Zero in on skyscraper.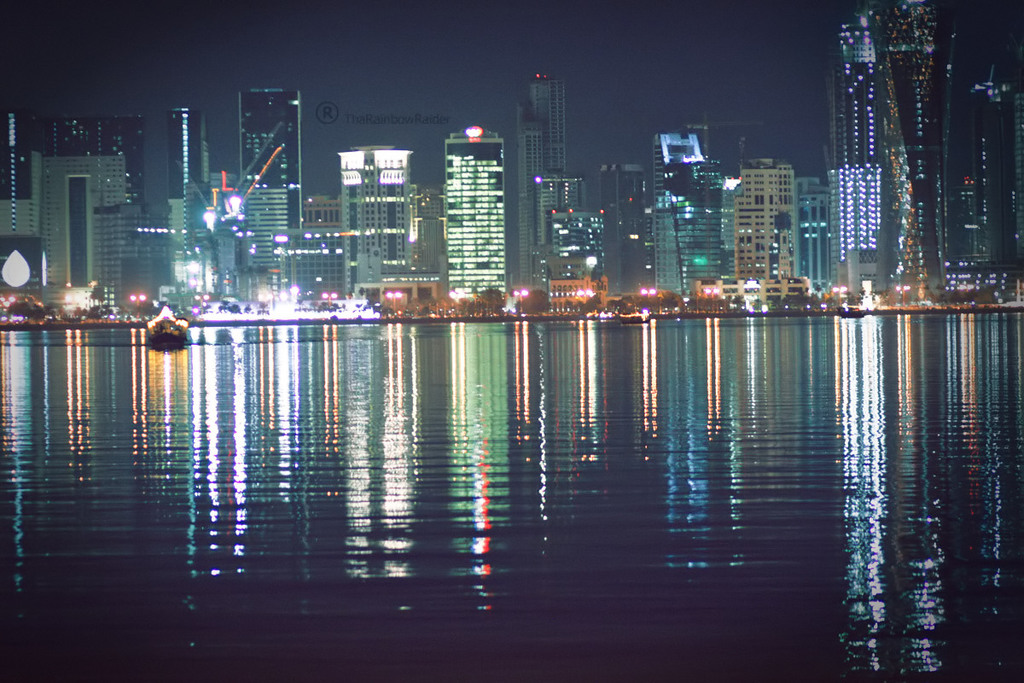
Zeroed in: bbox=[829, 8, 878, 296].
